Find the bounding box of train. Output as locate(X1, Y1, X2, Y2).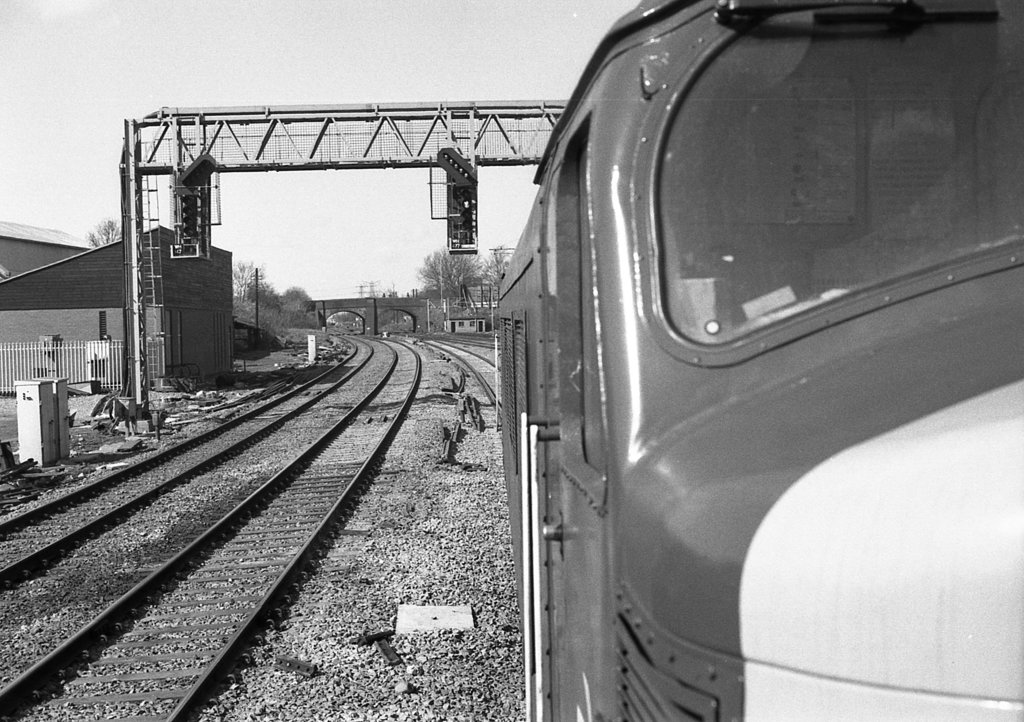
locate(501, 0, 1023, 721).
